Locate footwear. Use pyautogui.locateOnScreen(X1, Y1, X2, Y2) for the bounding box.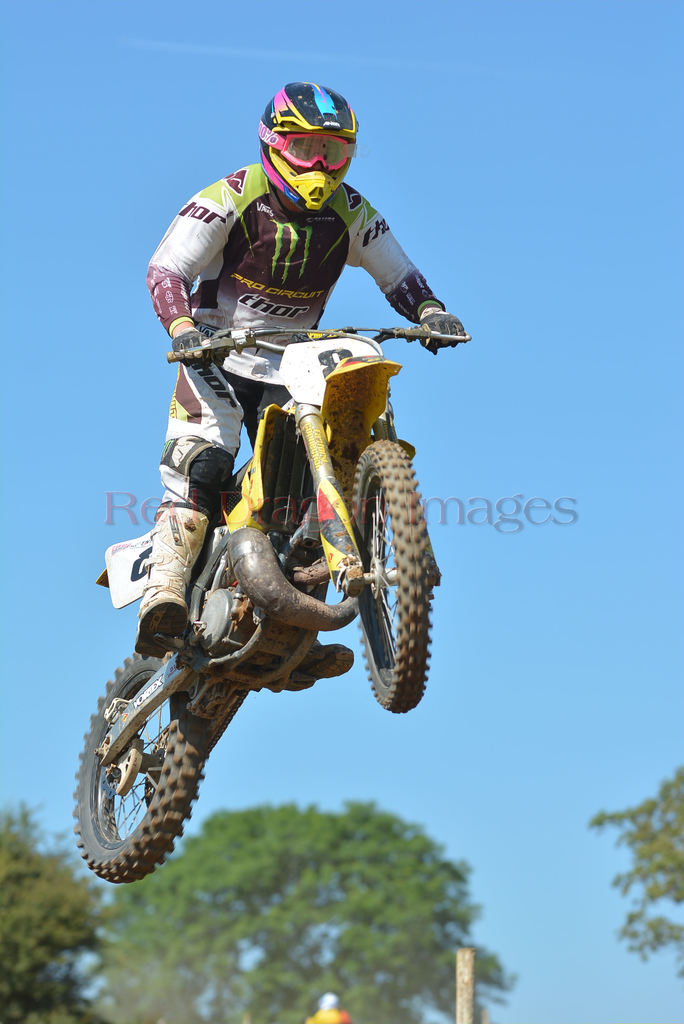
pyautogui.locateOnScreen(282, 637, 359, 686).
